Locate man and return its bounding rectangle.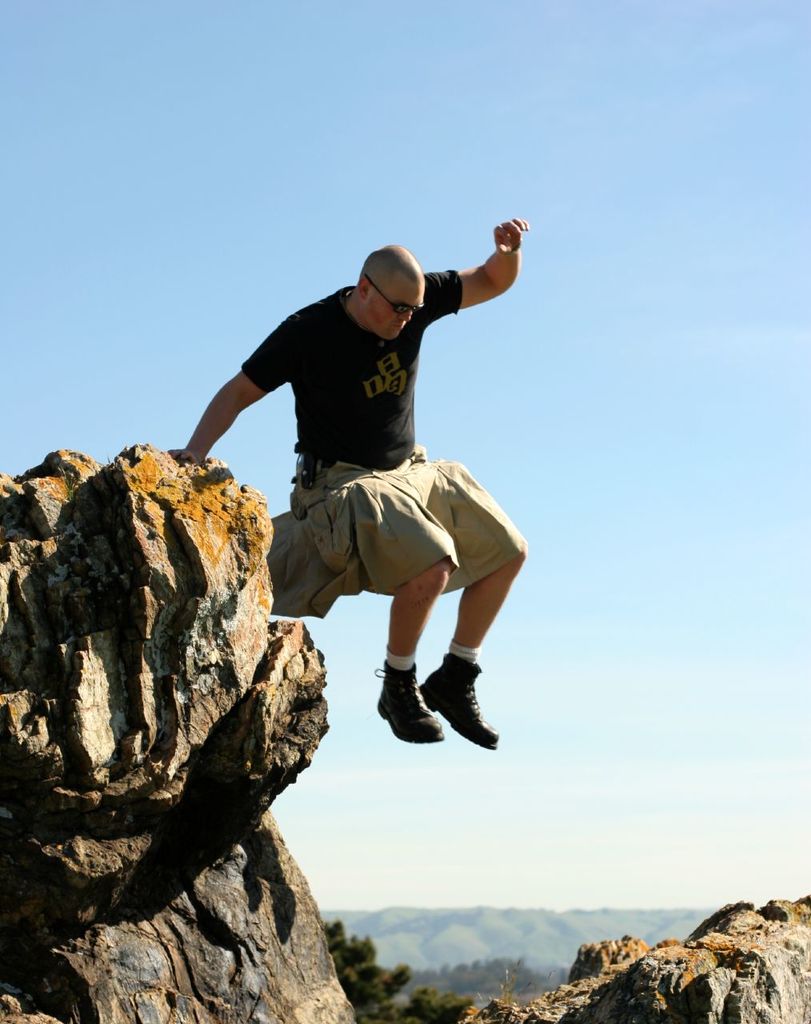
165, 214, 531, 753.
